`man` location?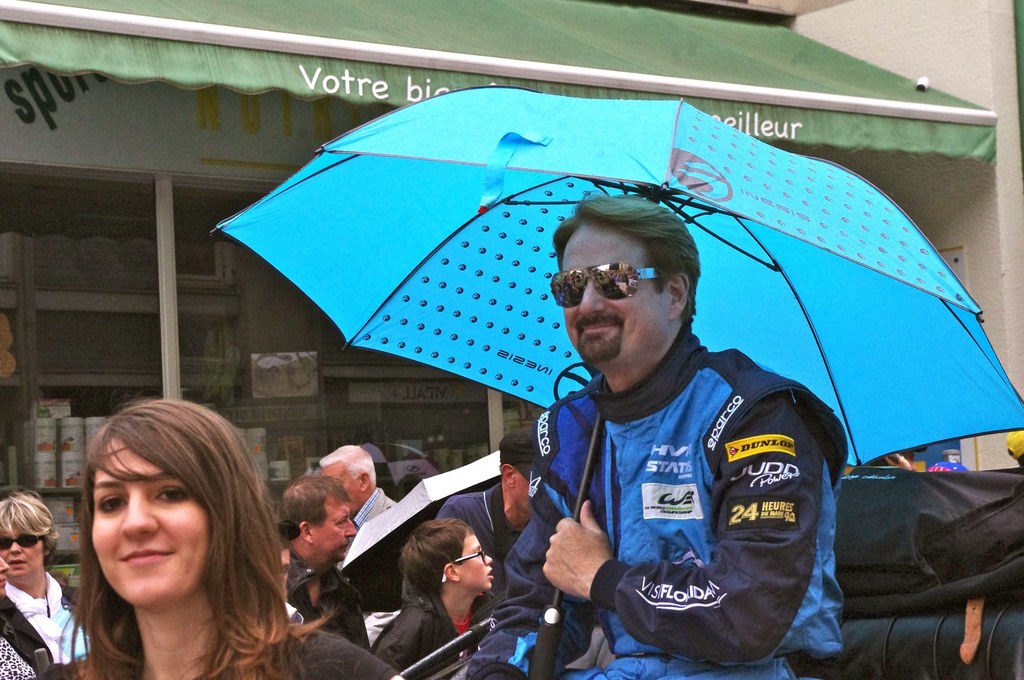
box(463, 195, 854, 679)
